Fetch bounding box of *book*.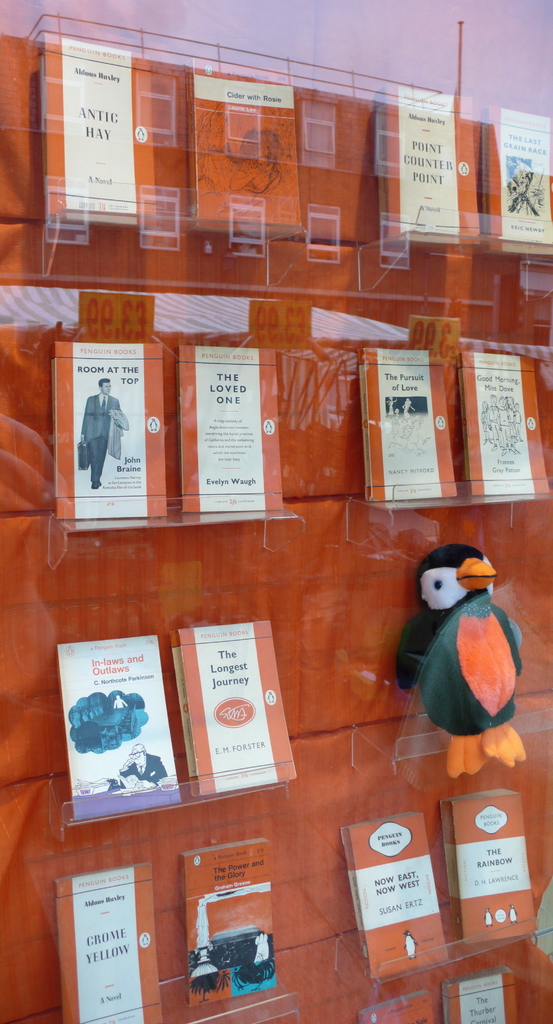
Bbox: <box>50,637,179,822</box>.
